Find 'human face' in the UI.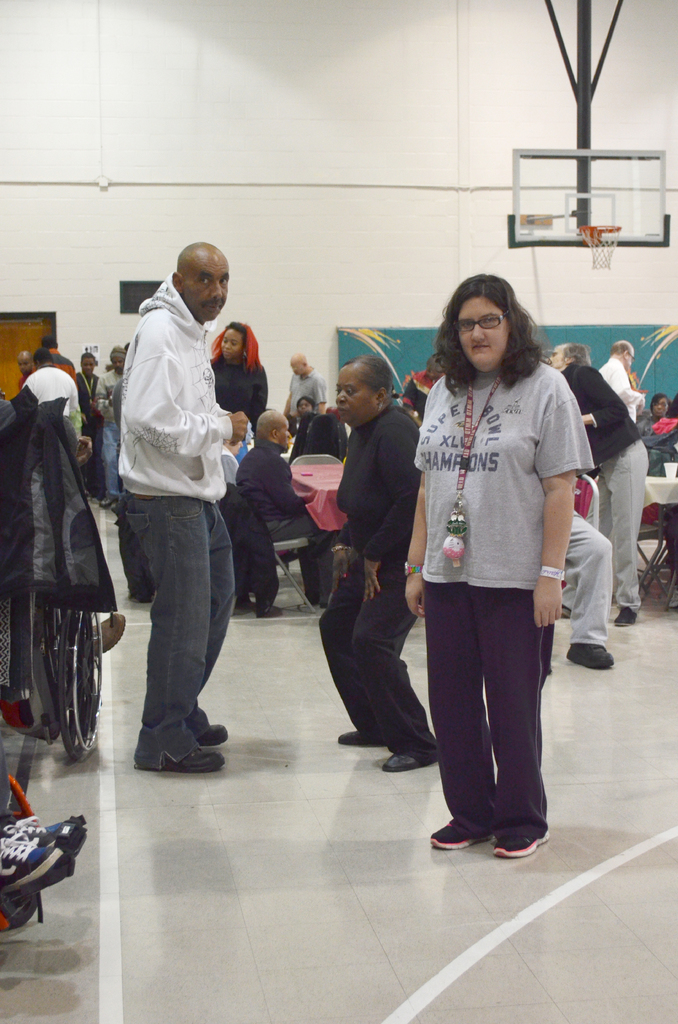
UI element at BBox(276, 412, 292, 447).
